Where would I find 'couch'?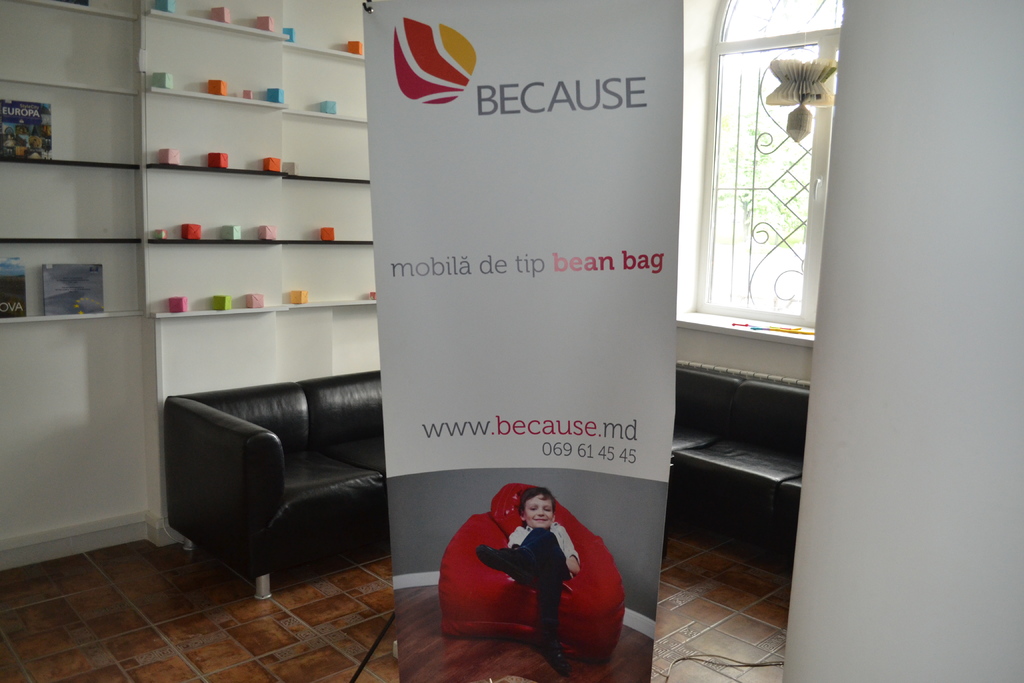
At (409,486,660,661).
